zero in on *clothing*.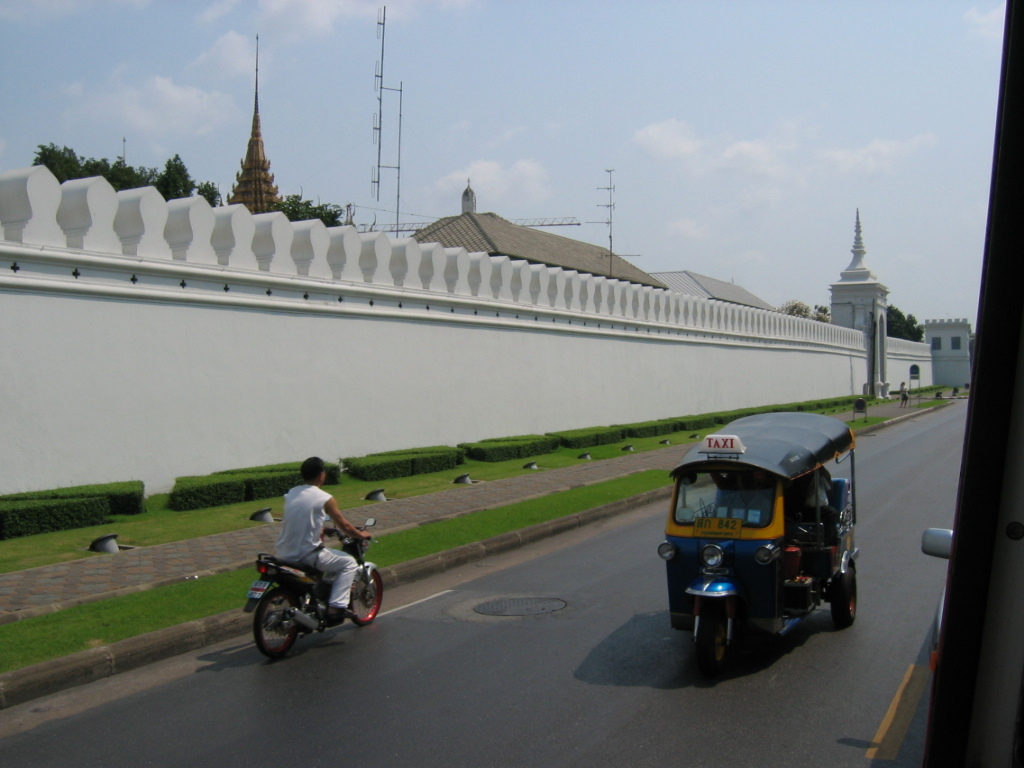
Zeroed in: bbox(898, 382, 912, 404).
